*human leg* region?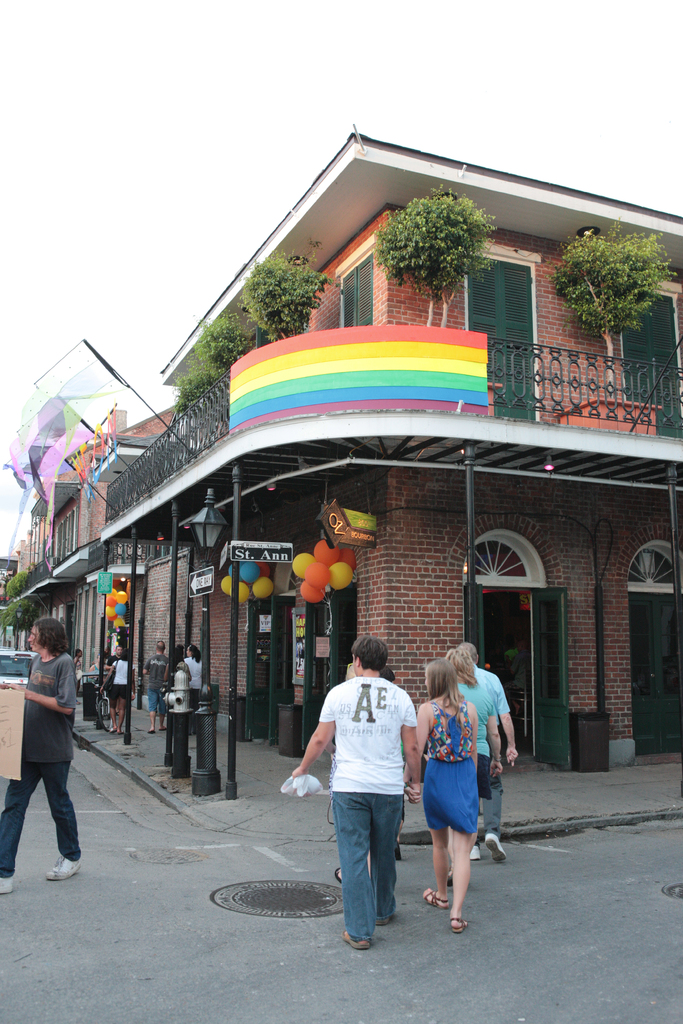
region(429, 771, 450, 909)
